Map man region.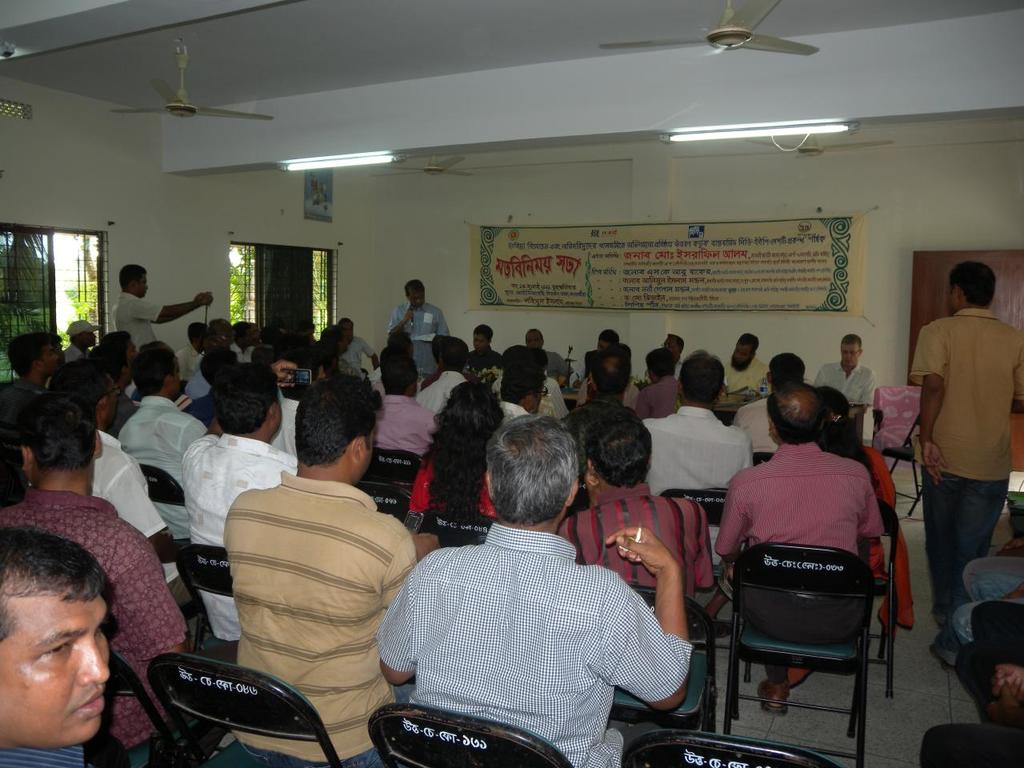
Mapped to {"left": 373, "top": 342, "right": 394, "bottom": 391}.
